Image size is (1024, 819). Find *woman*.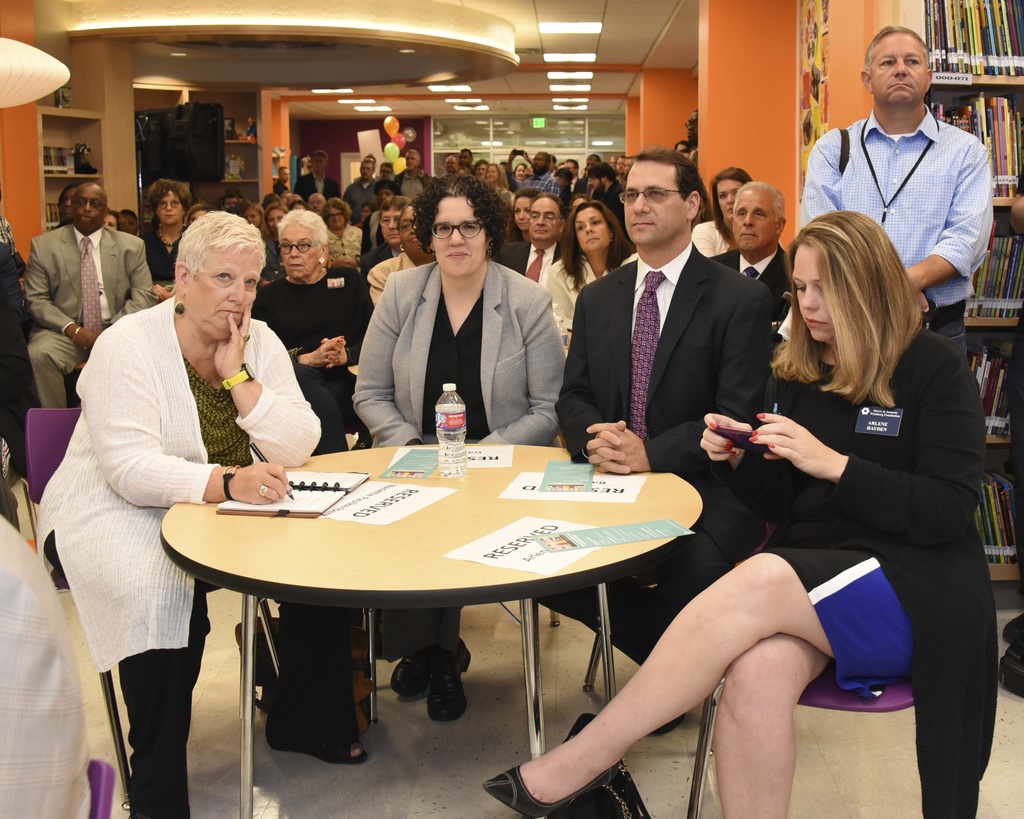
(138, 180, 196, 299).
